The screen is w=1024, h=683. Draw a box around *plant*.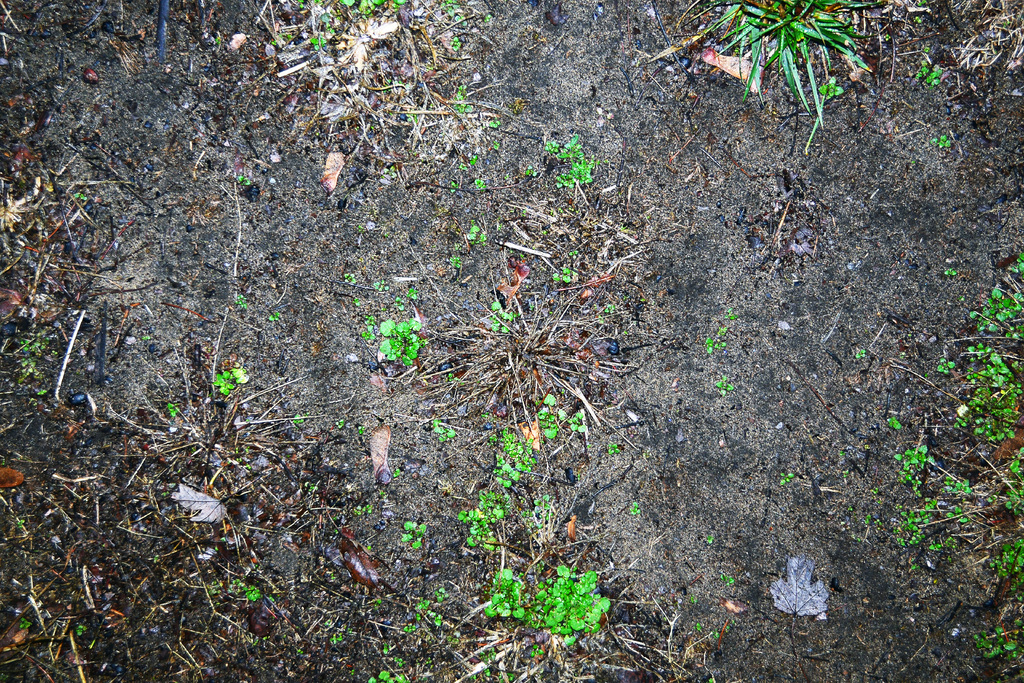
342/272/356/286.
